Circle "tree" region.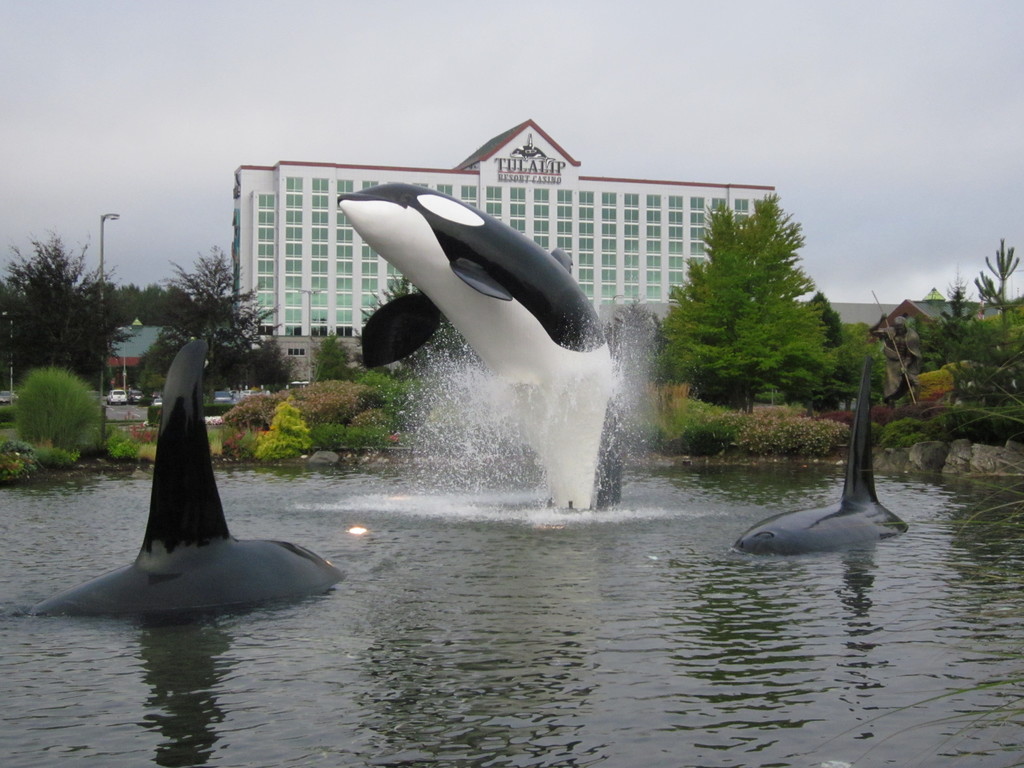
Region: l=157, t=243, r=297, b=394.
